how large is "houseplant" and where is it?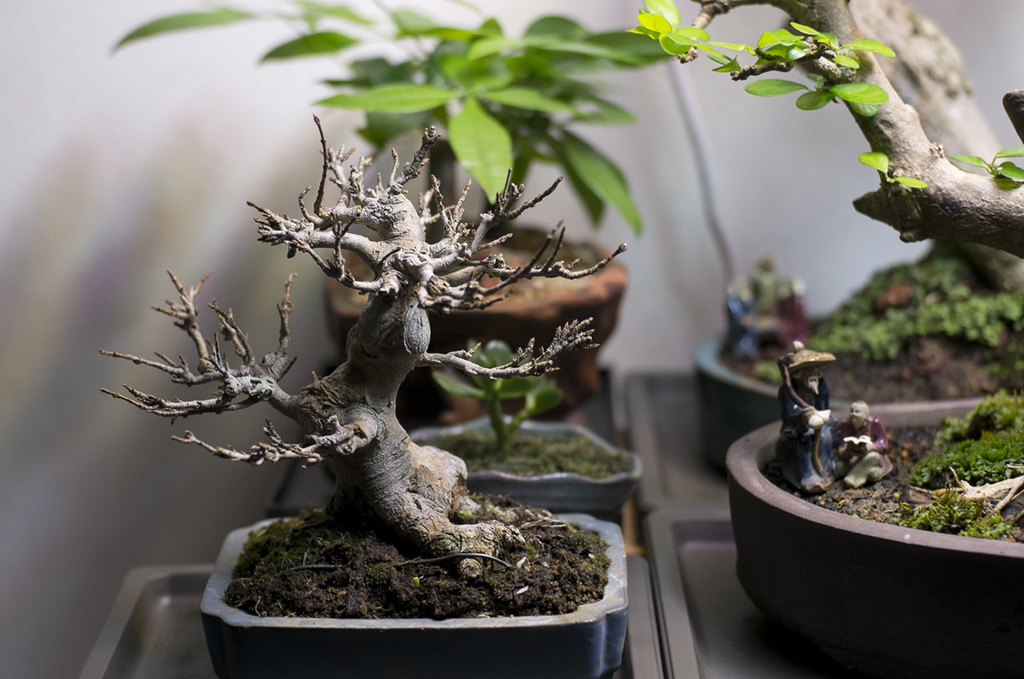
Bounding box: l=96, t=109, r=629, b=678.
